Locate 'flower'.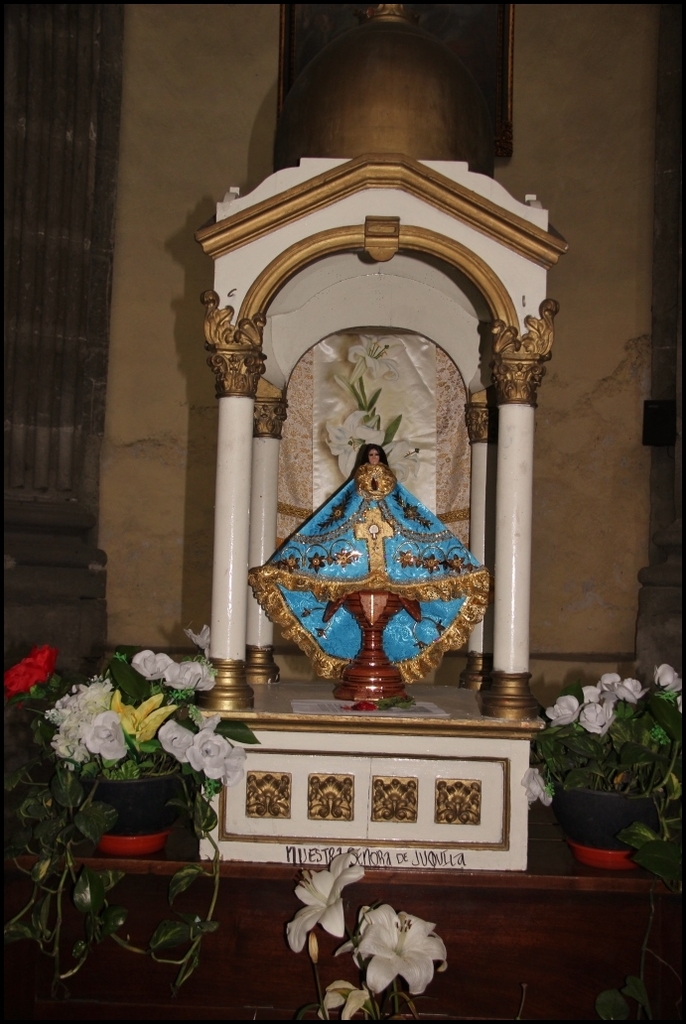
Bounding box: box(318, 983, 370, 1023).
